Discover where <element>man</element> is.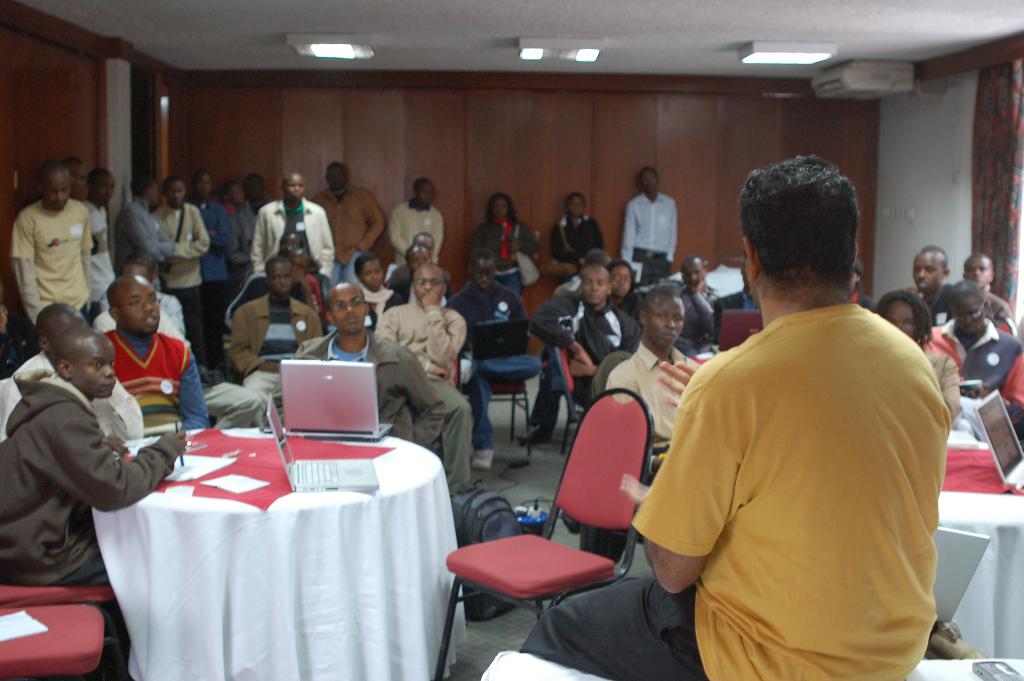
Discovered at bbox=(98, 271, 211, 422).
